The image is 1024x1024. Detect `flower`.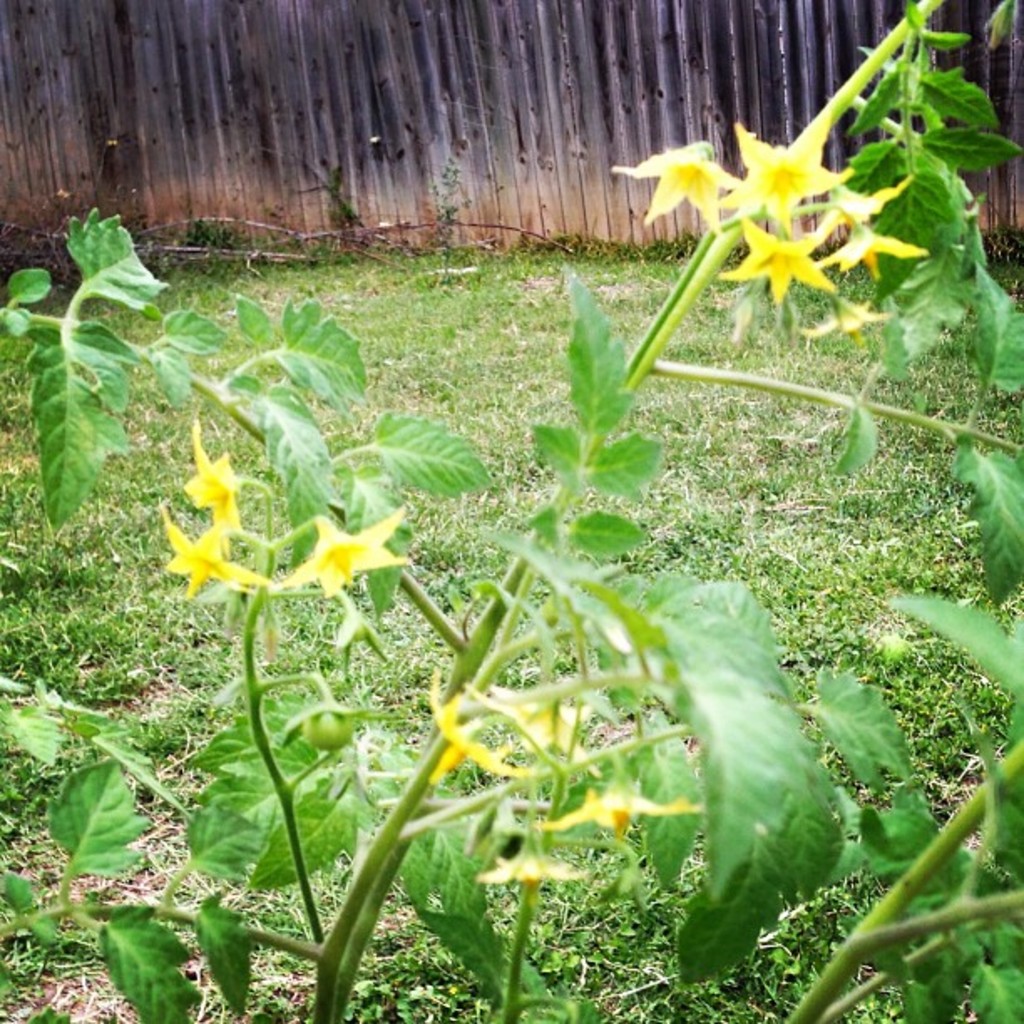
Detection: Rect(432, 663, 509, 776).
